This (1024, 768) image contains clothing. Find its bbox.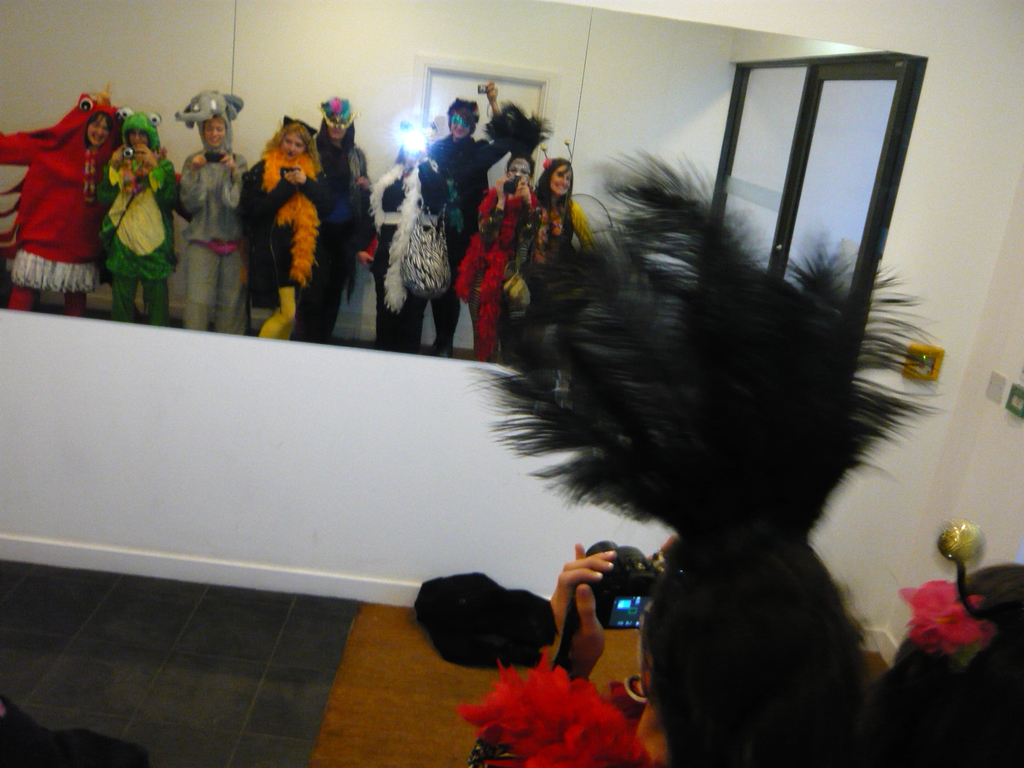
[11,86,129,289].
